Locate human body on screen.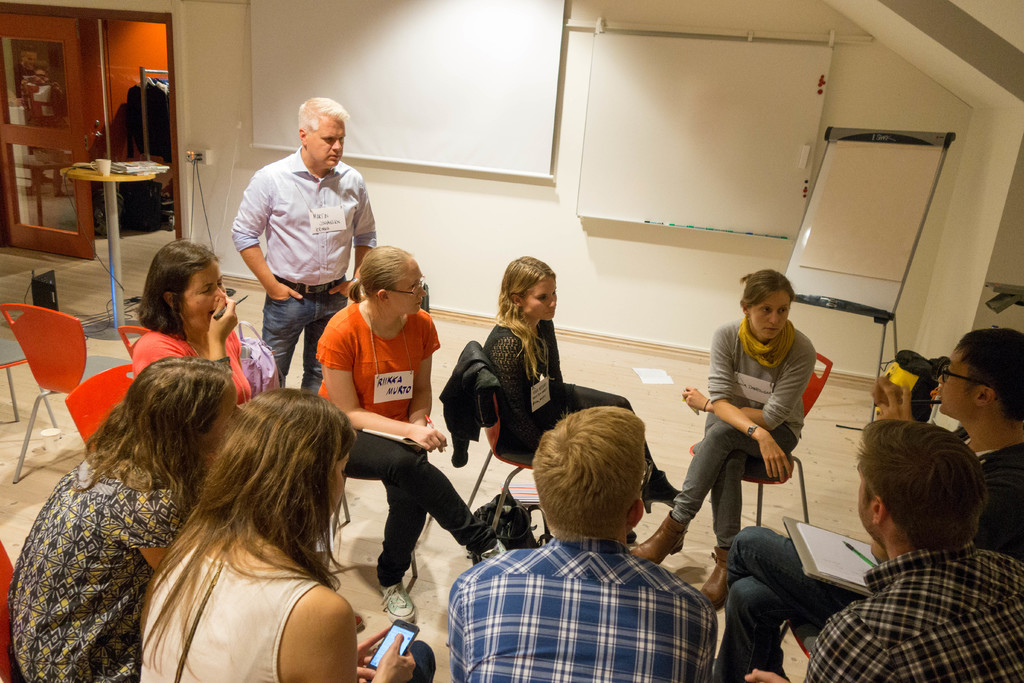
On screen at [left=628, top=270, right=801, bottom=609].
